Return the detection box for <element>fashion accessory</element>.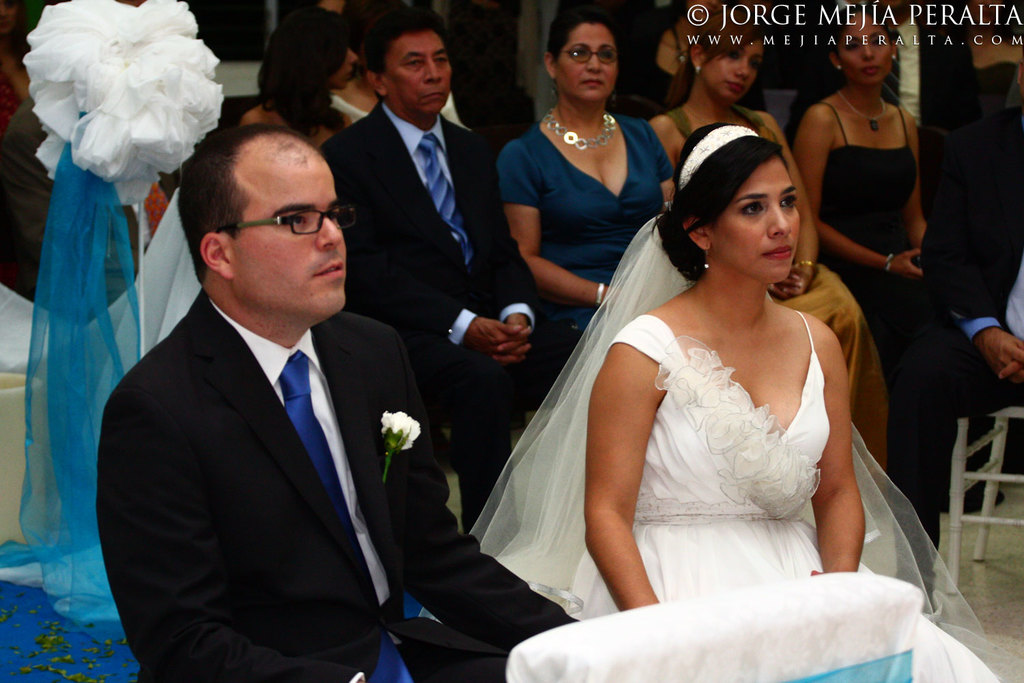
[left=693, top=67, right=700, bottom=76].
